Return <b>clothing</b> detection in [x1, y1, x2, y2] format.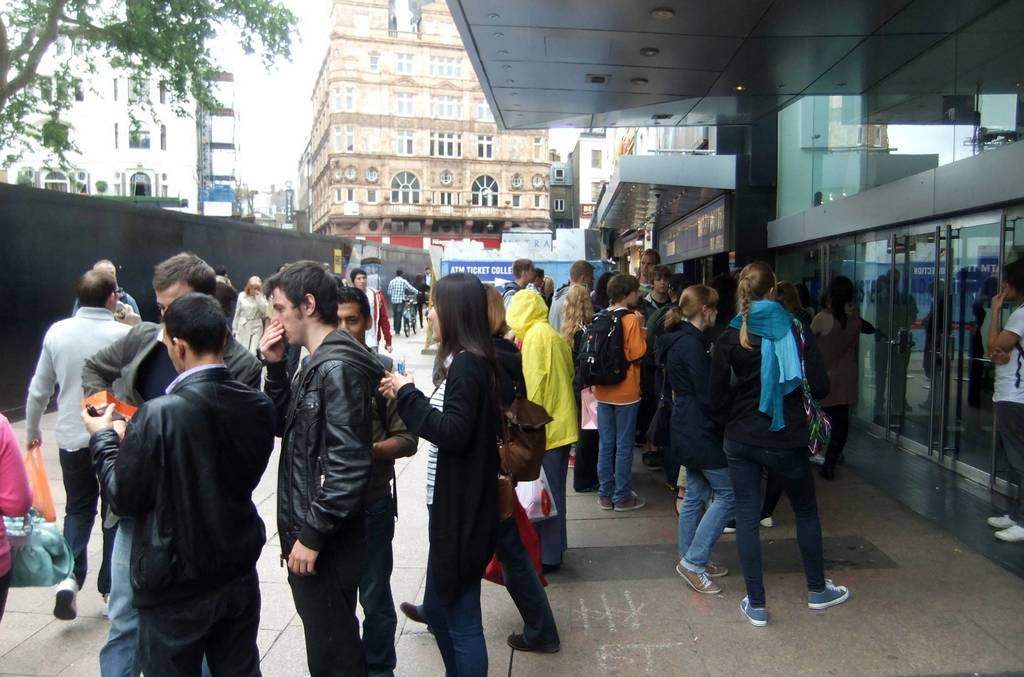
[424, 270, 433, 299].
